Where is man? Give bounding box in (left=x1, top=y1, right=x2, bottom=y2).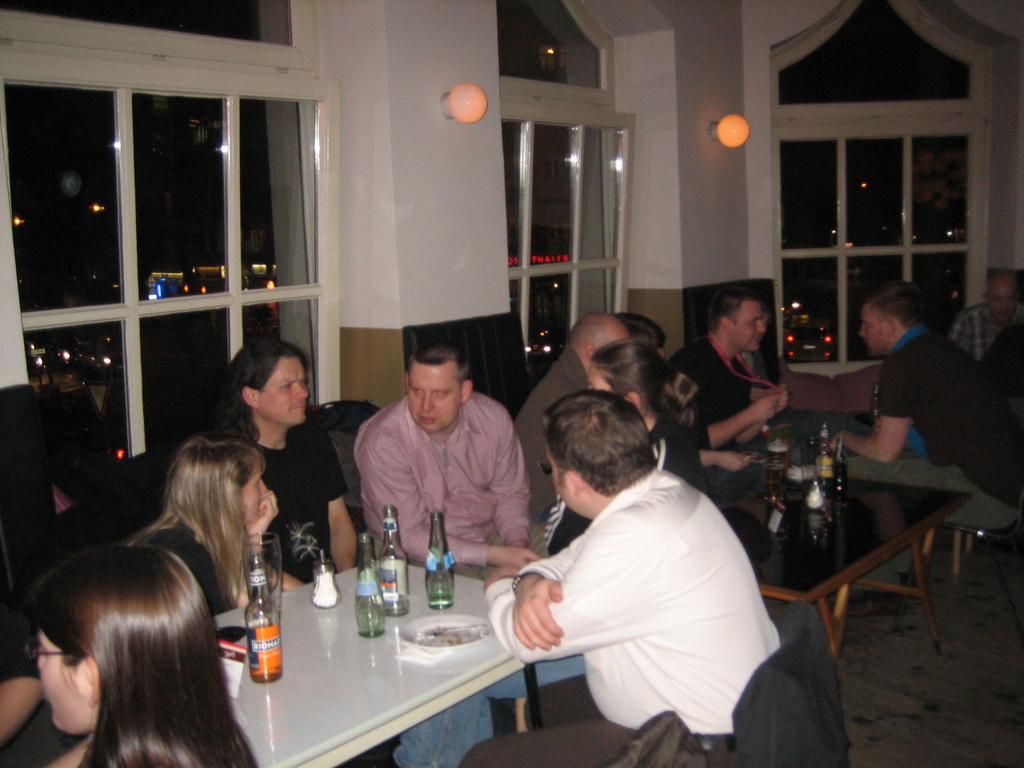
(left=351, top=329, right=580, bottom=694).
